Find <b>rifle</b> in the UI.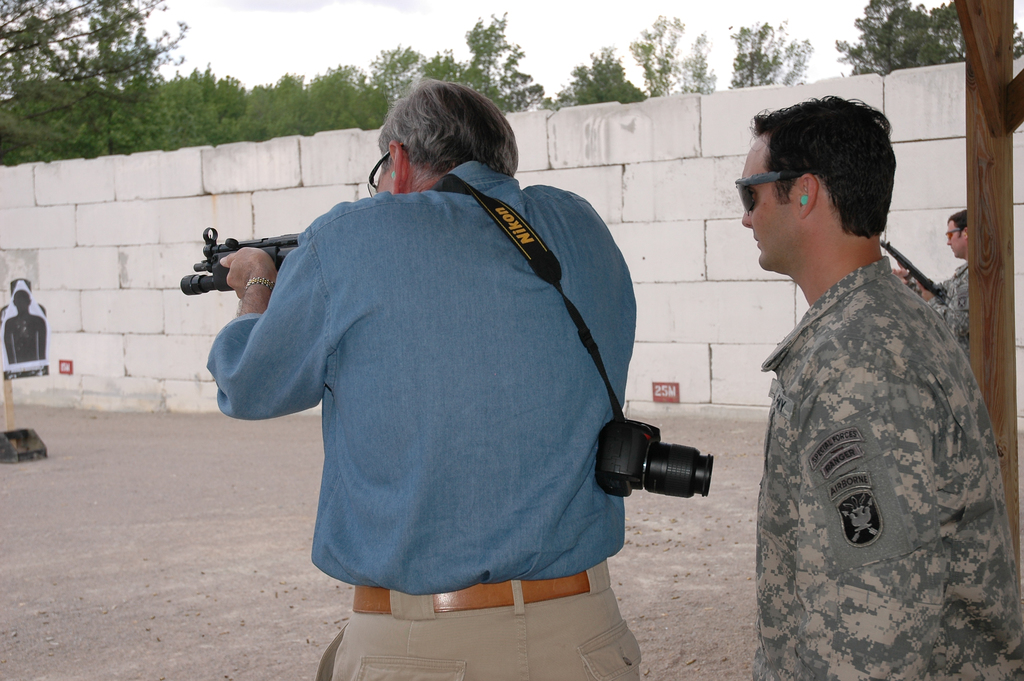
UI element at BBox(180, 224, 301, 291).
